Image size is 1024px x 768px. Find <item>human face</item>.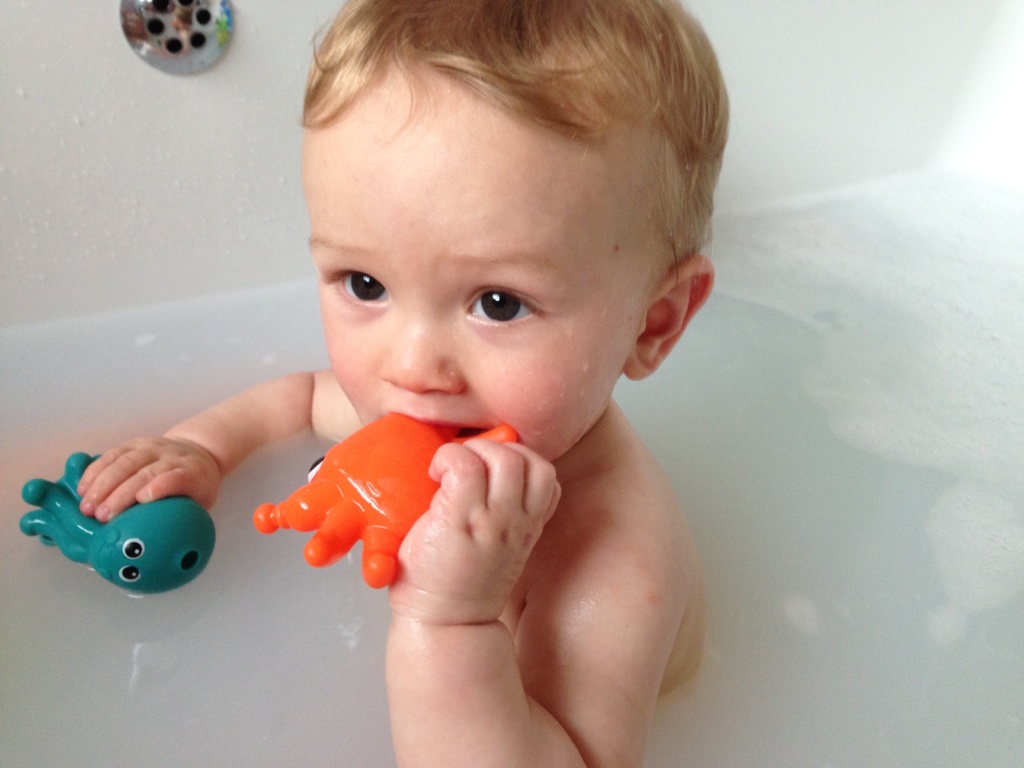
x1=303, y1=58, x2=661, y2=464.
